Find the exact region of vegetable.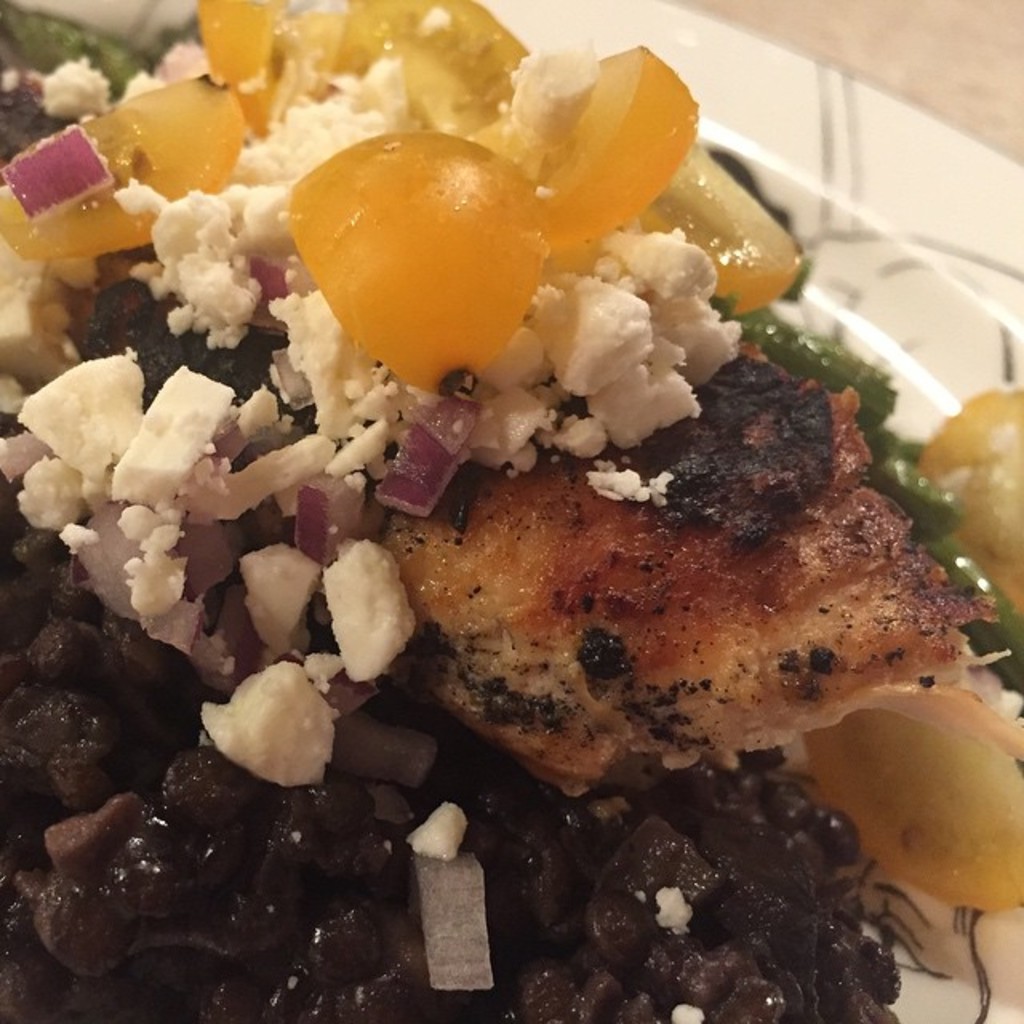
Exact region: (left=258, top=0, right=531, bottom=131).
